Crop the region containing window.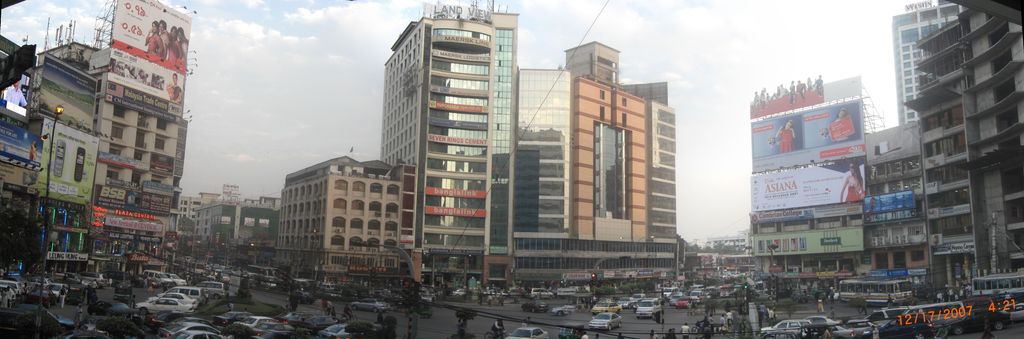
Crop region: x1=774 y1=238 x2=782 y2=251.
